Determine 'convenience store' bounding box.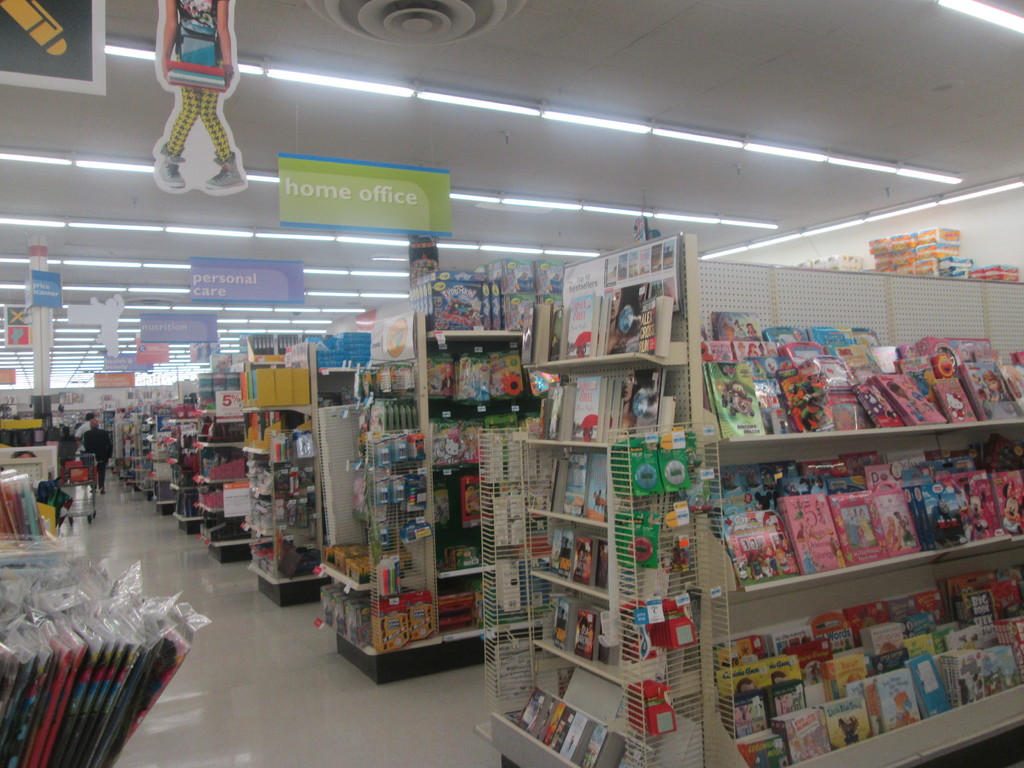
Determined: [x1=0, y1=0, x2=1023, y2=767].
